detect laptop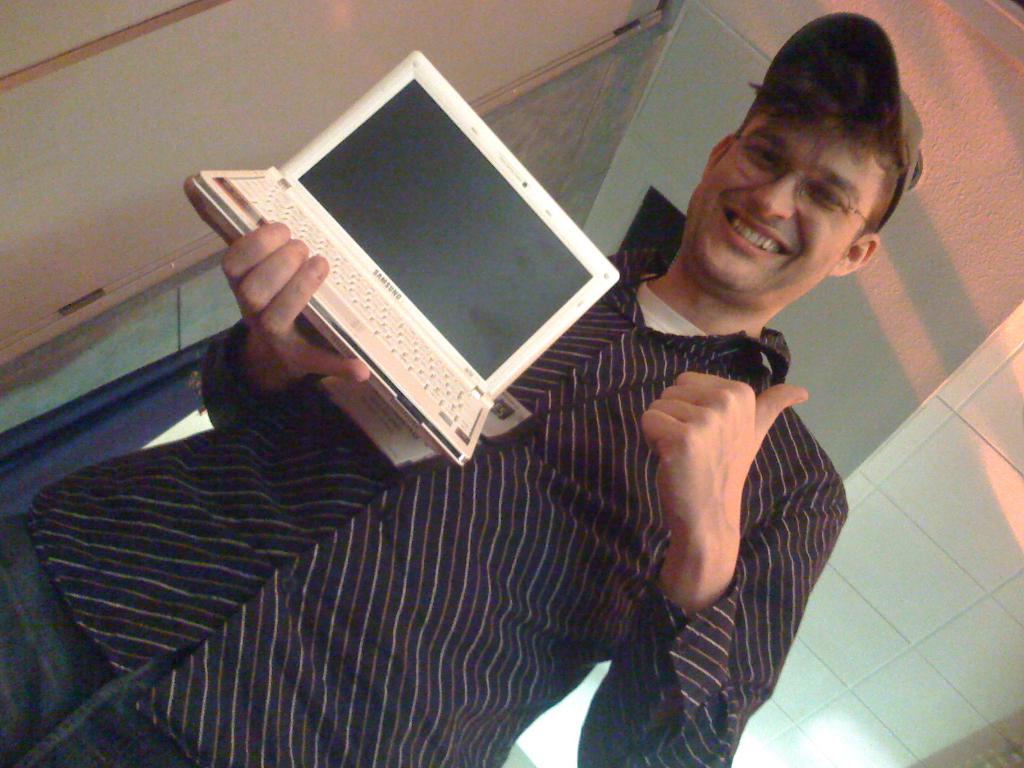
l=196, t=50, r=588, b=504
